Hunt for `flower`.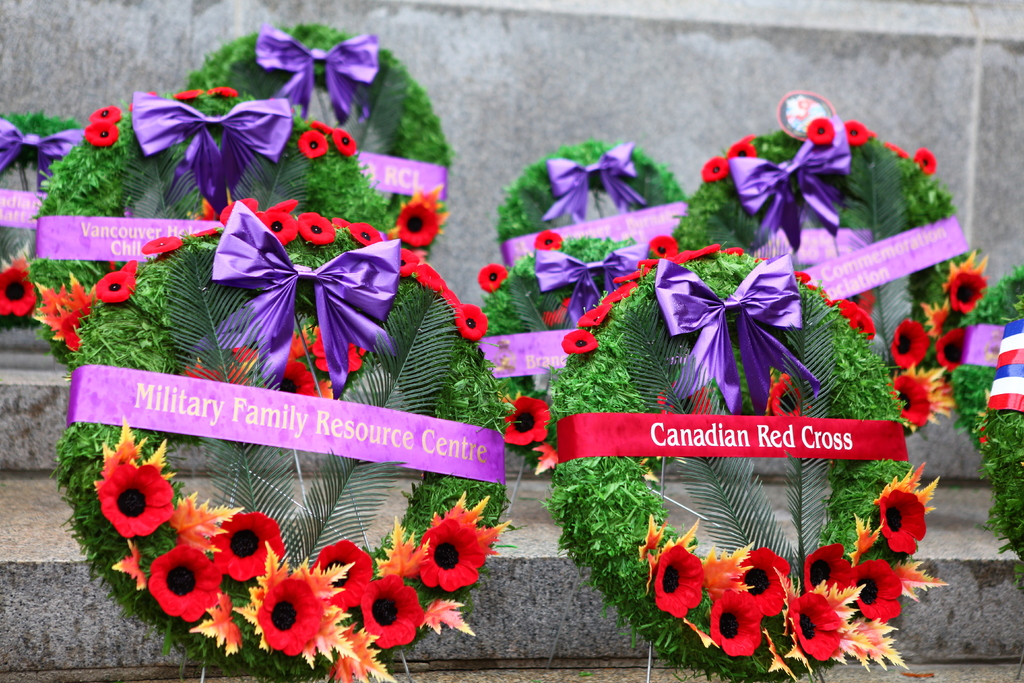
Hunted down at [420,518,486,588].
